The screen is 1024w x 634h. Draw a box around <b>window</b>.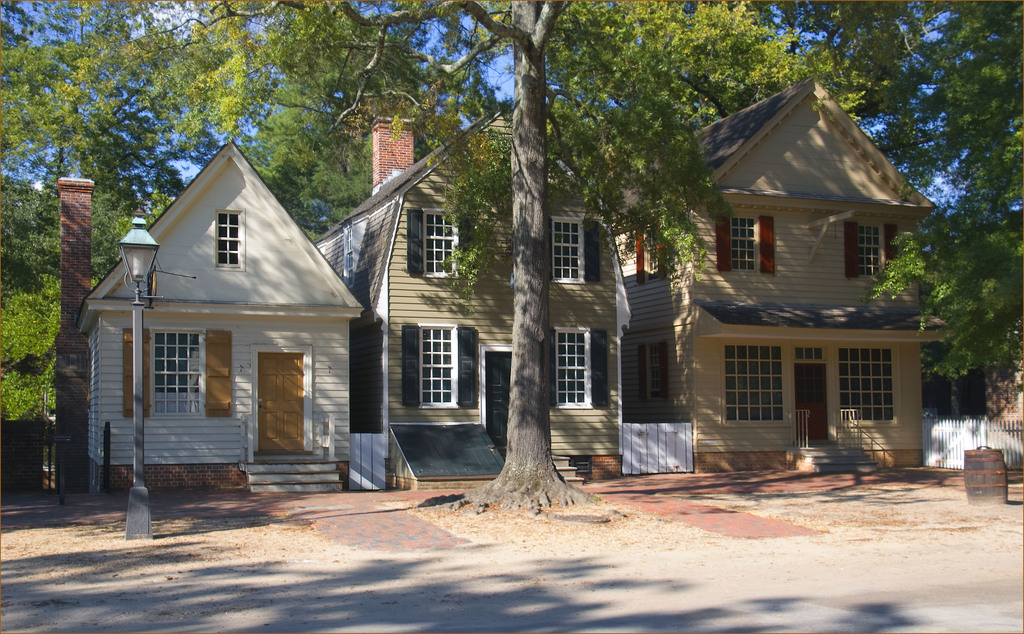
detection(793, 347, 823, 360).
